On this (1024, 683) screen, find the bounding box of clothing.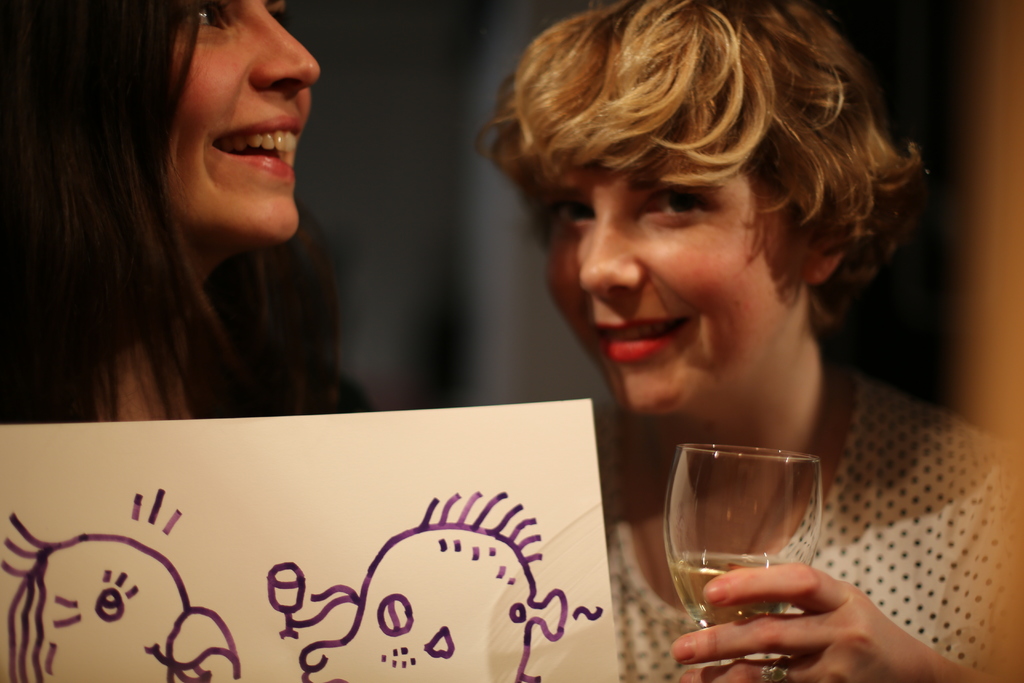
Bounding box: [x1=604, y1=378, x2=1016, y2=682].
